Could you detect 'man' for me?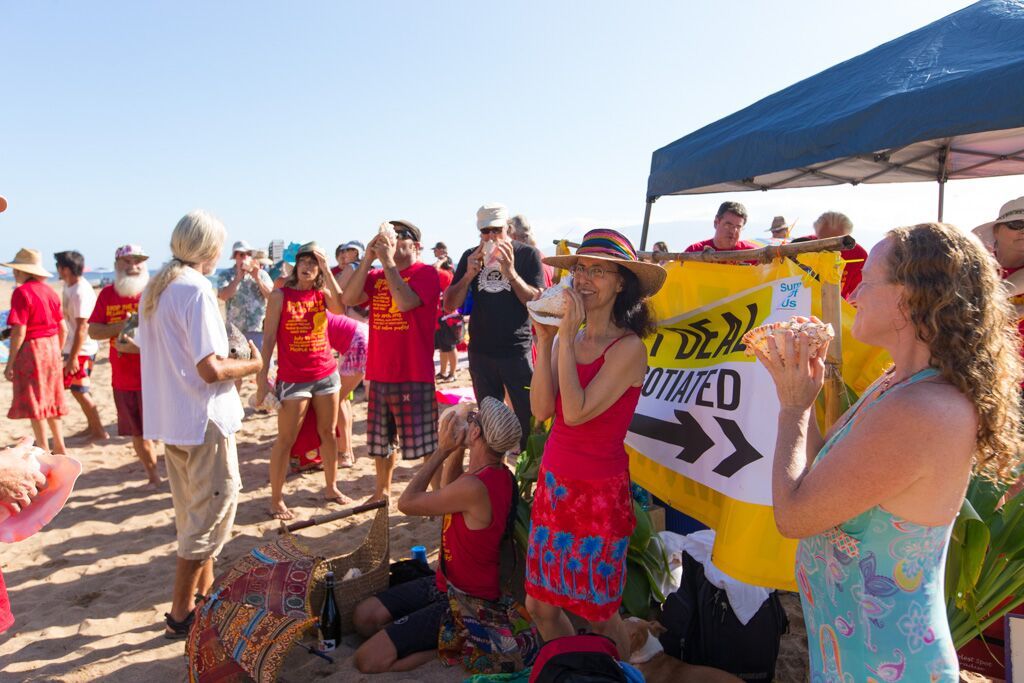
Detection result: <bbox>684, 201, 765, 271</bbox>.
